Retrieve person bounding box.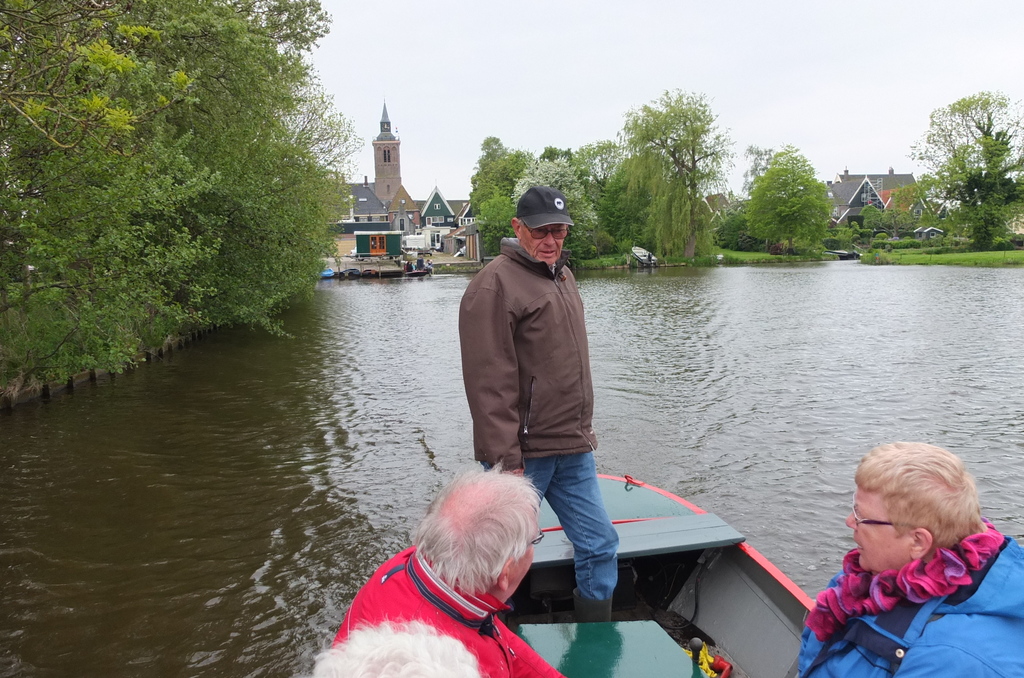
Bounding box: <bbox>329, 456, 572, 677</bbox>.
